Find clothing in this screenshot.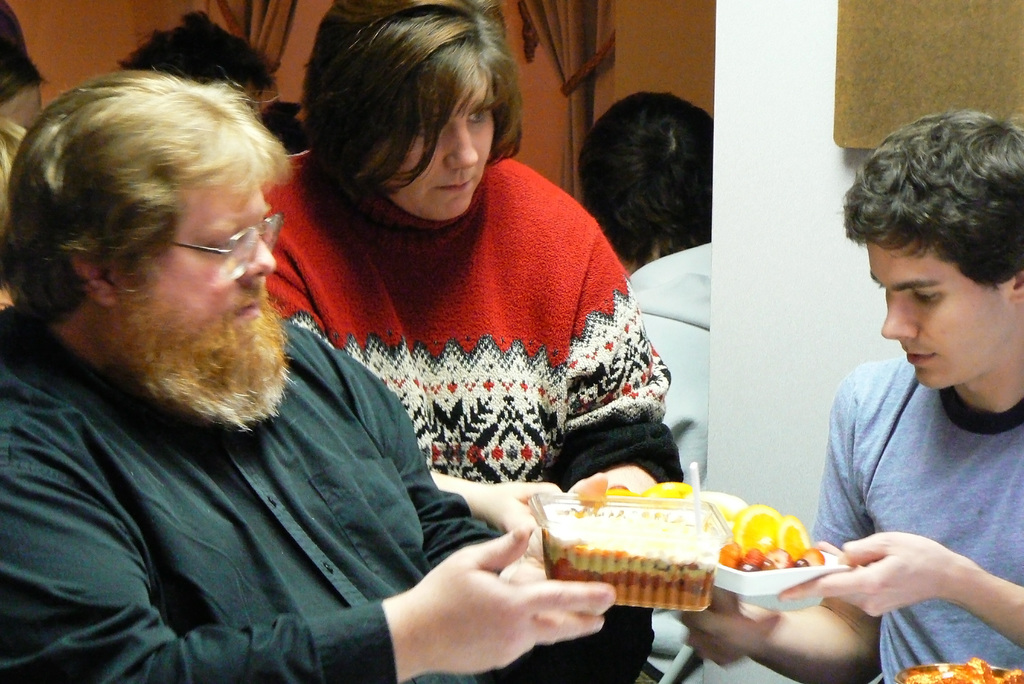
The bounding box for clothing is bbox(270, 120, 664, 514).
